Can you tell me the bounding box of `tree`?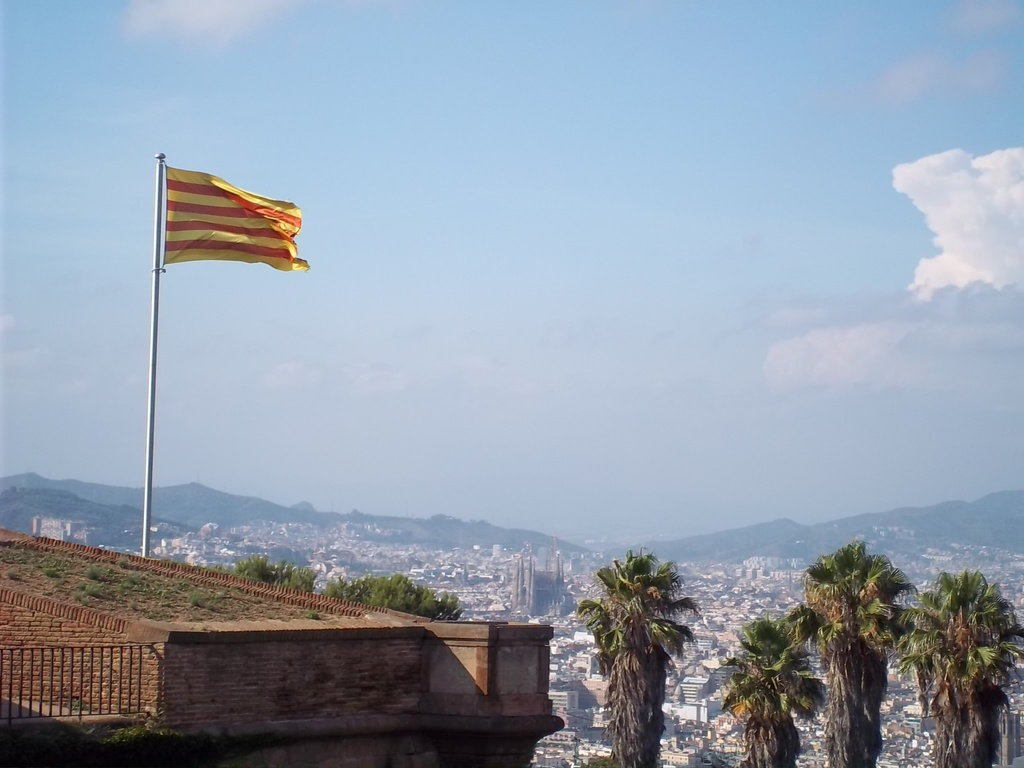
locate(313, 558, 465, 623).
